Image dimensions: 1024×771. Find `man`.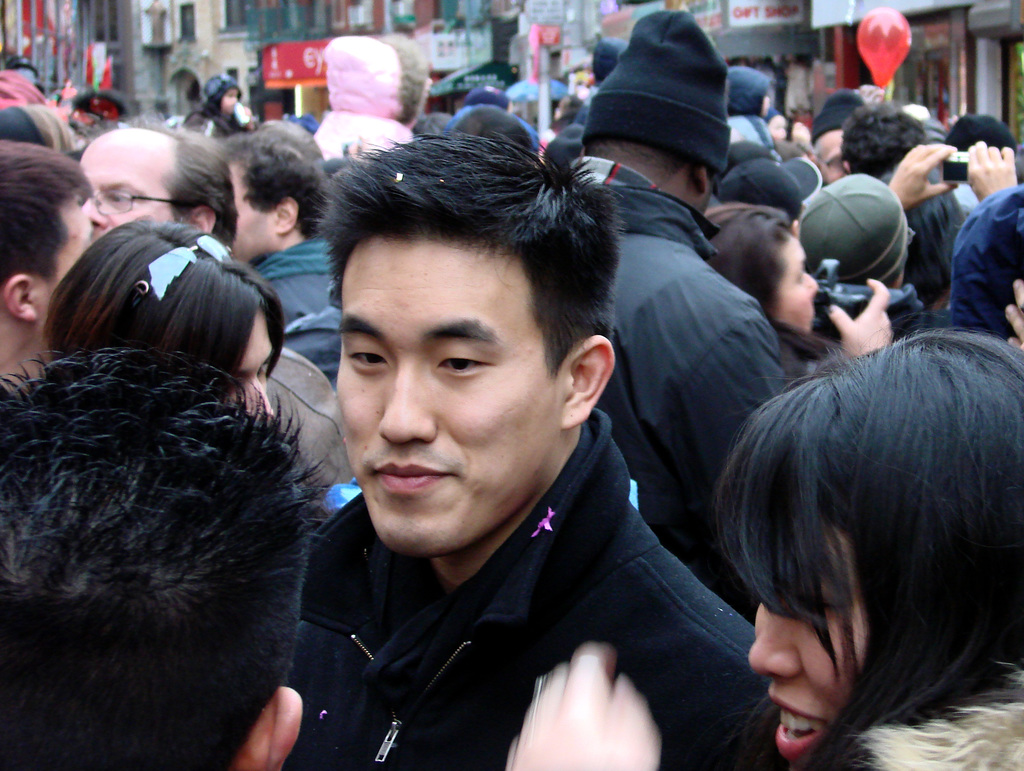
225, 132, 346, 347.
